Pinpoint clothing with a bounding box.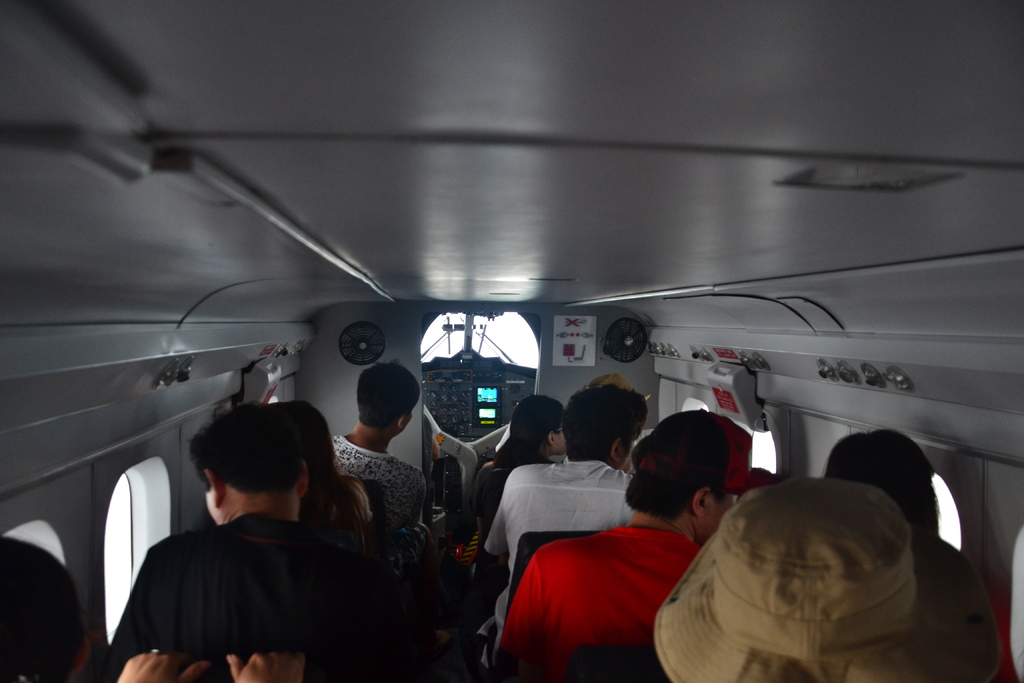
select_region(492, 521, 703, 677).
